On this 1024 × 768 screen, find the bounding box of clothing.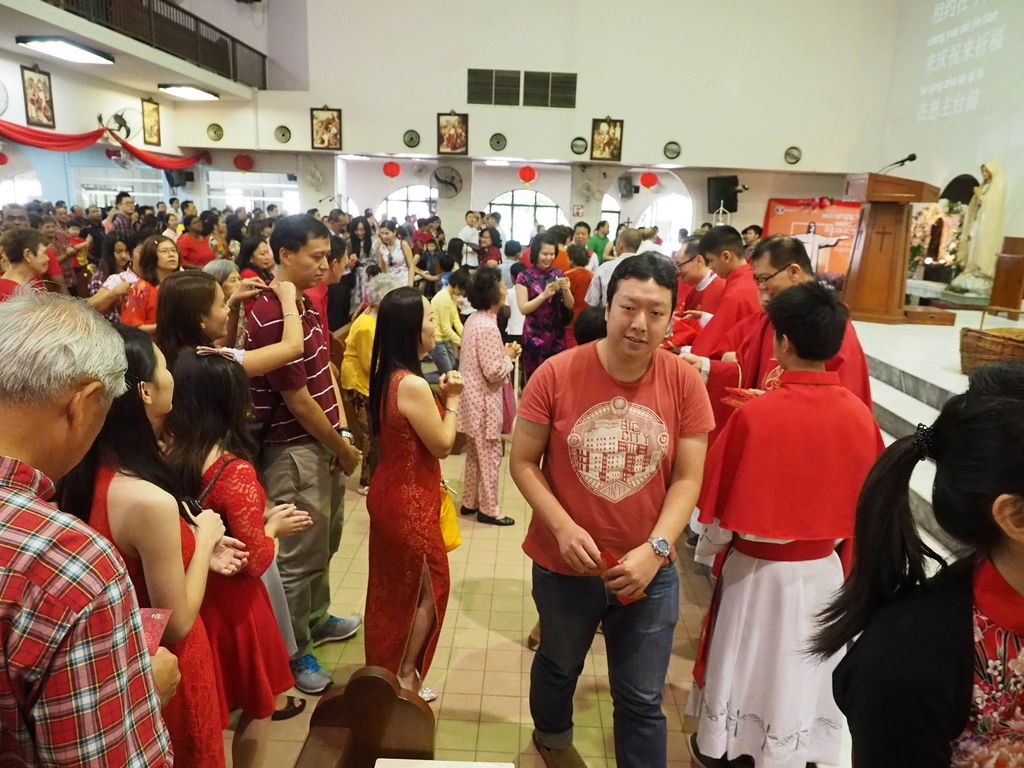
Bounding box: 706/341/886/715.
